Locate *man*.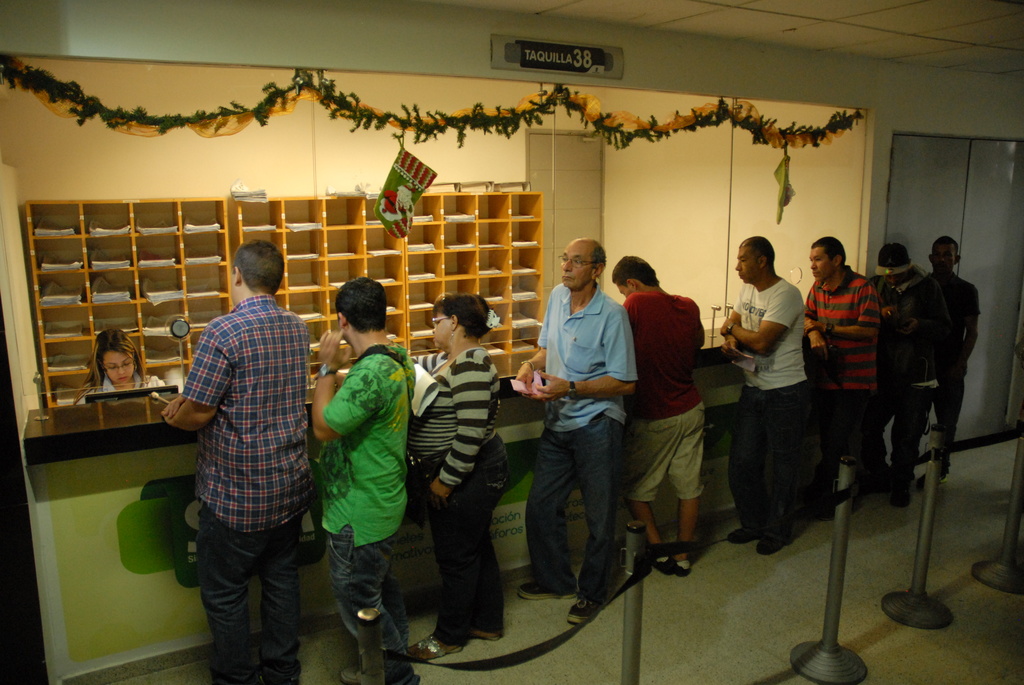
Bounding box: <region>164, 219, 322, 675</region>.
